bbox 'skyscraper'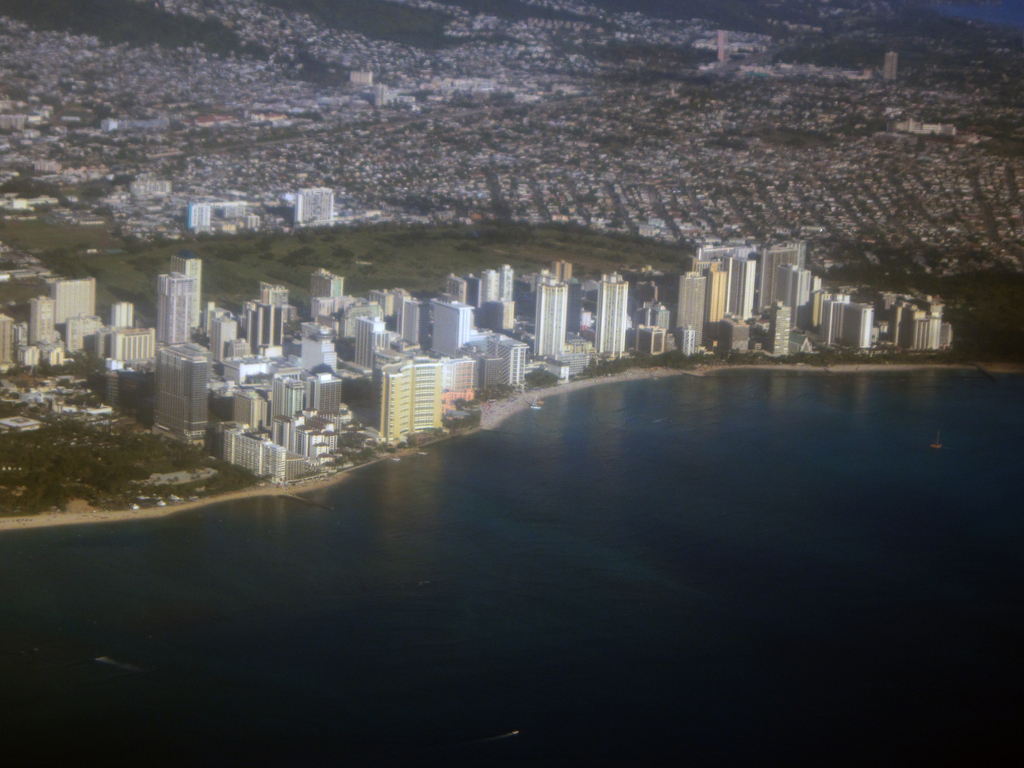
x1=808, y1=274, x2=822, y2=298
